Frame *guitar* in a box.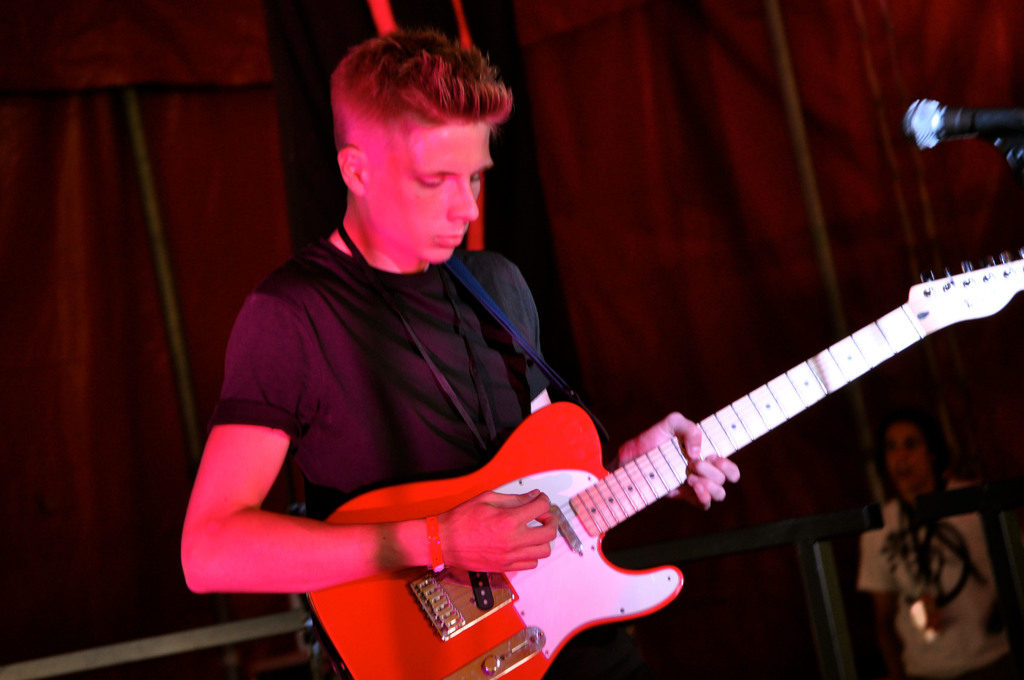
[311, 263, 1023, 679].
